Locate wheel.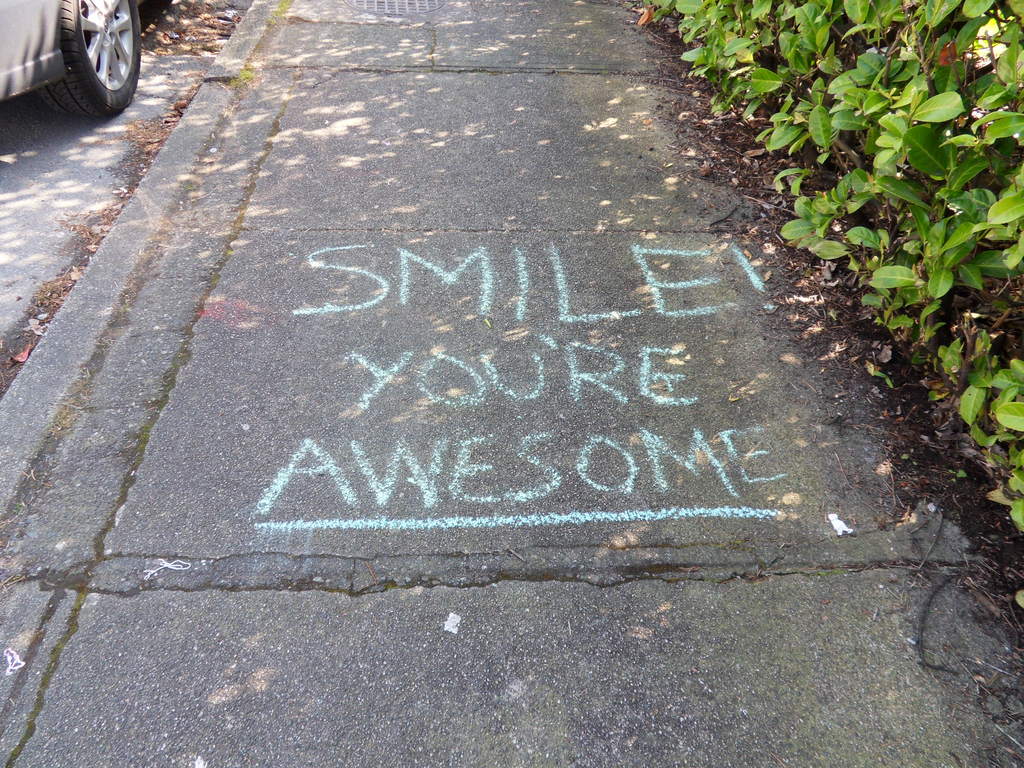
Bounding box: x1=41, y1=0, x2=142, y2=122.
